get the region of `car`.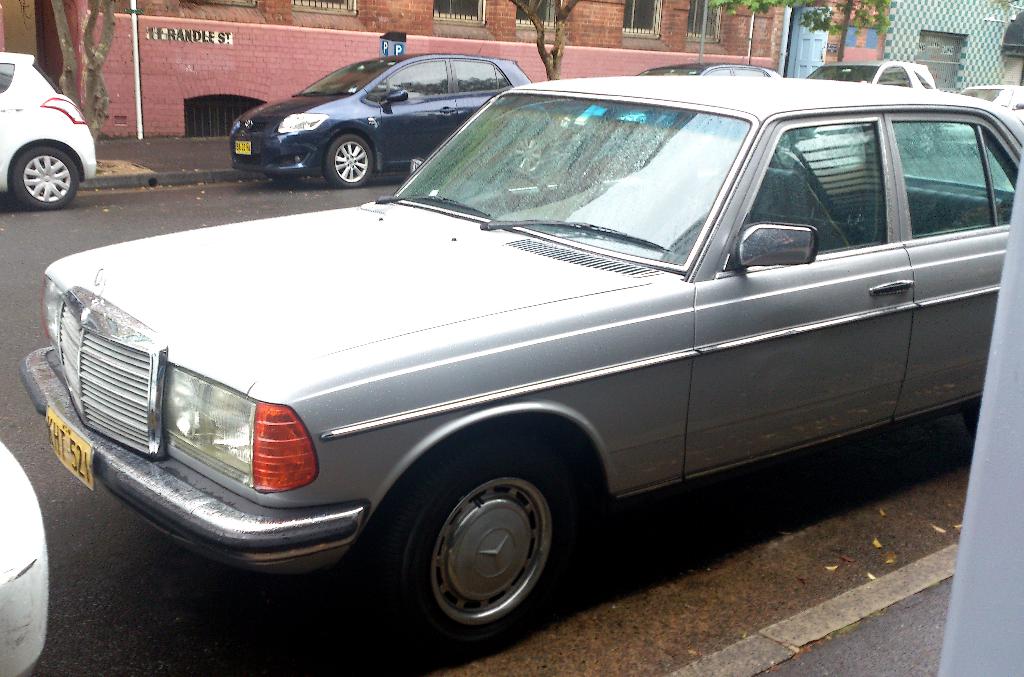
x1=802 y1=58 x2=934 y2=142.
